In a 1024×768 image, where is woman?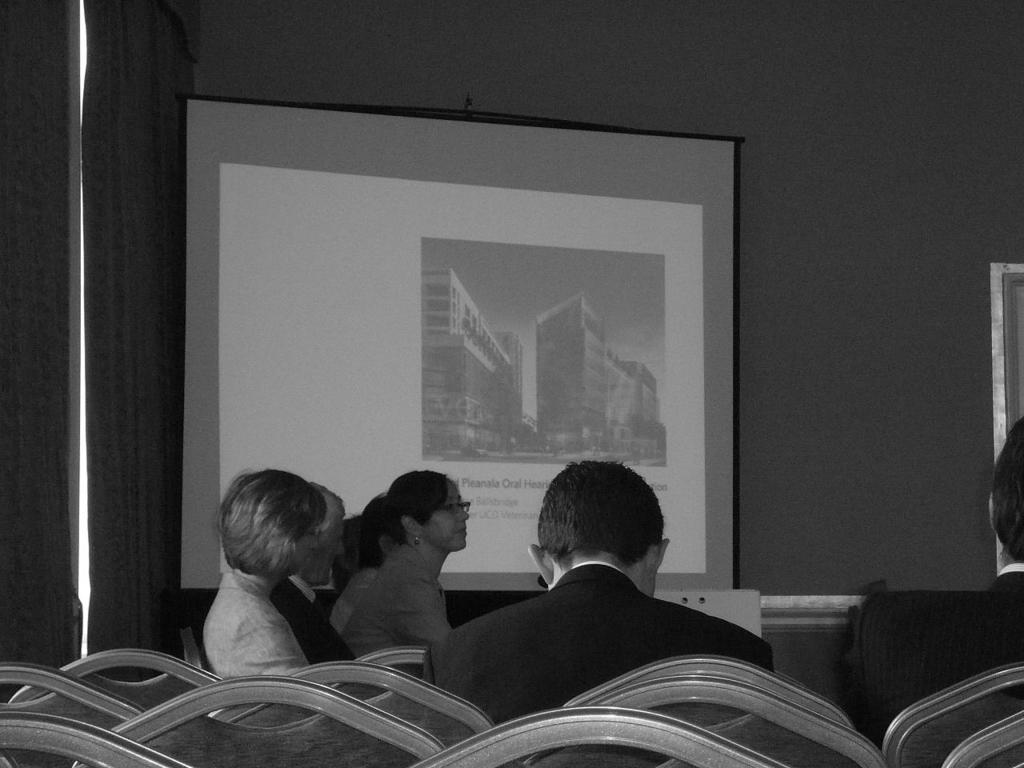
left=319, top=491, right=410, bottom=630.
